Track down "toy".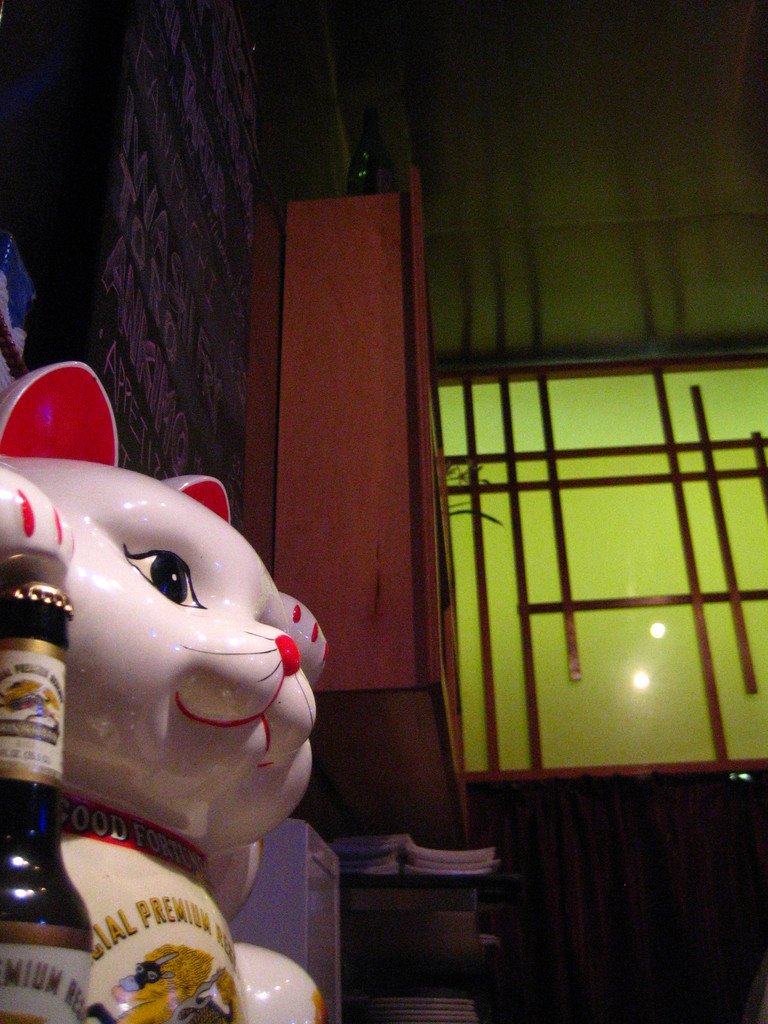
Tracked to {"x1": 0, "y1": 339, "x2": 339, "y2": 1023}.
